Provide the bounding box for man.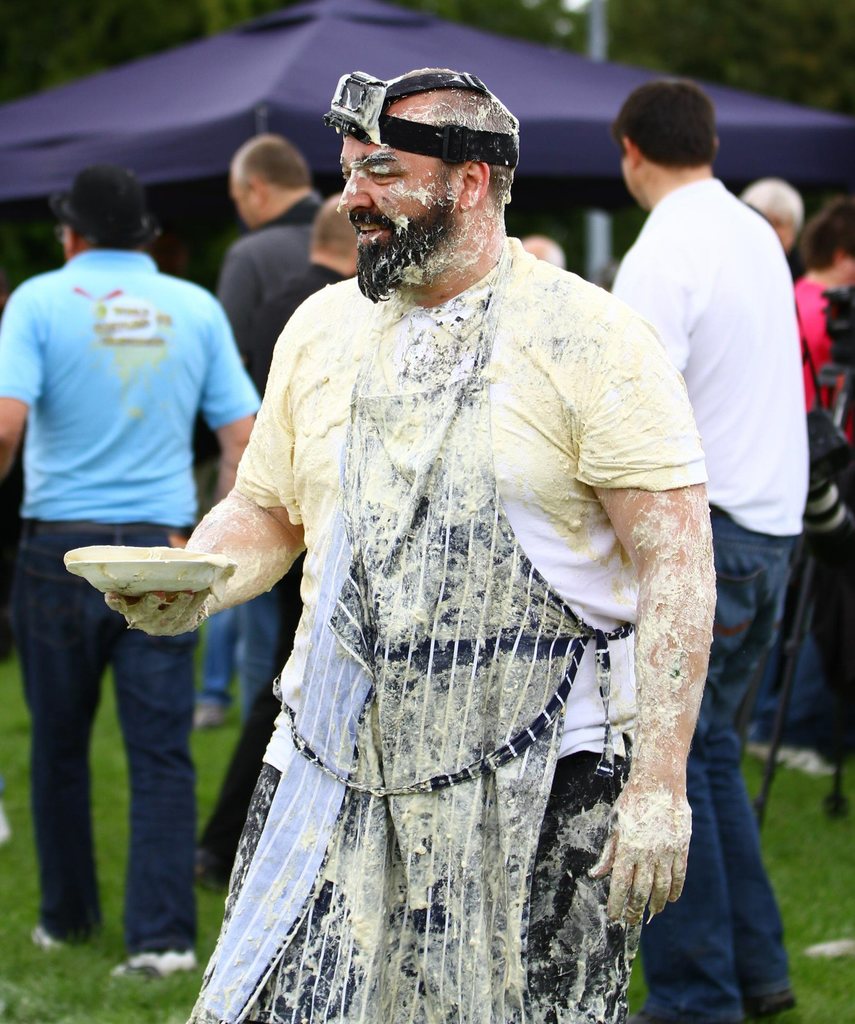
region(0, 164, 259, 975).
